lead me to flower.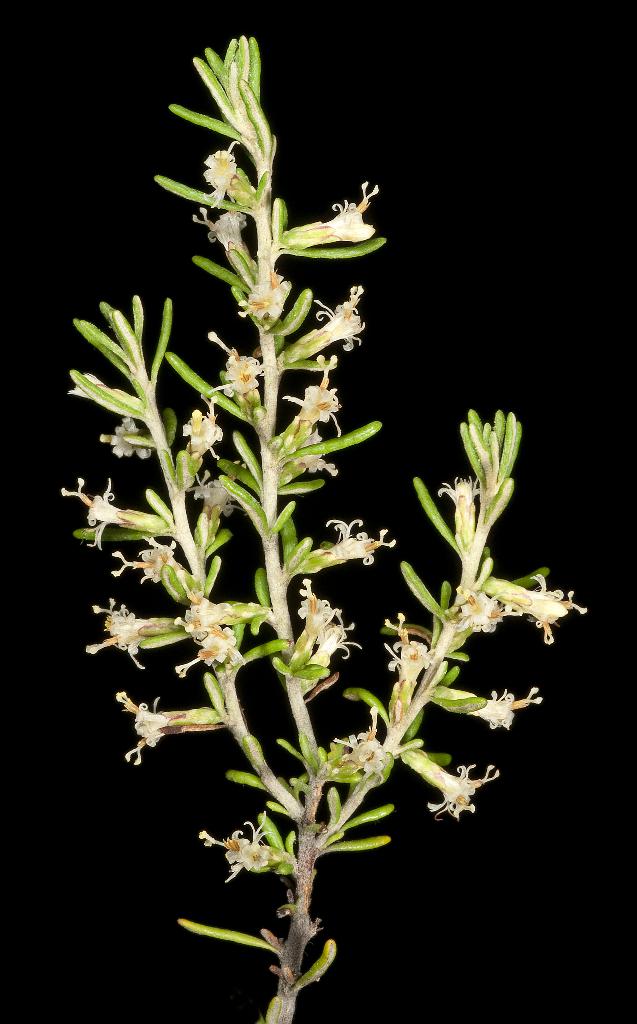
Lead to 115, 548, 194, 600.
